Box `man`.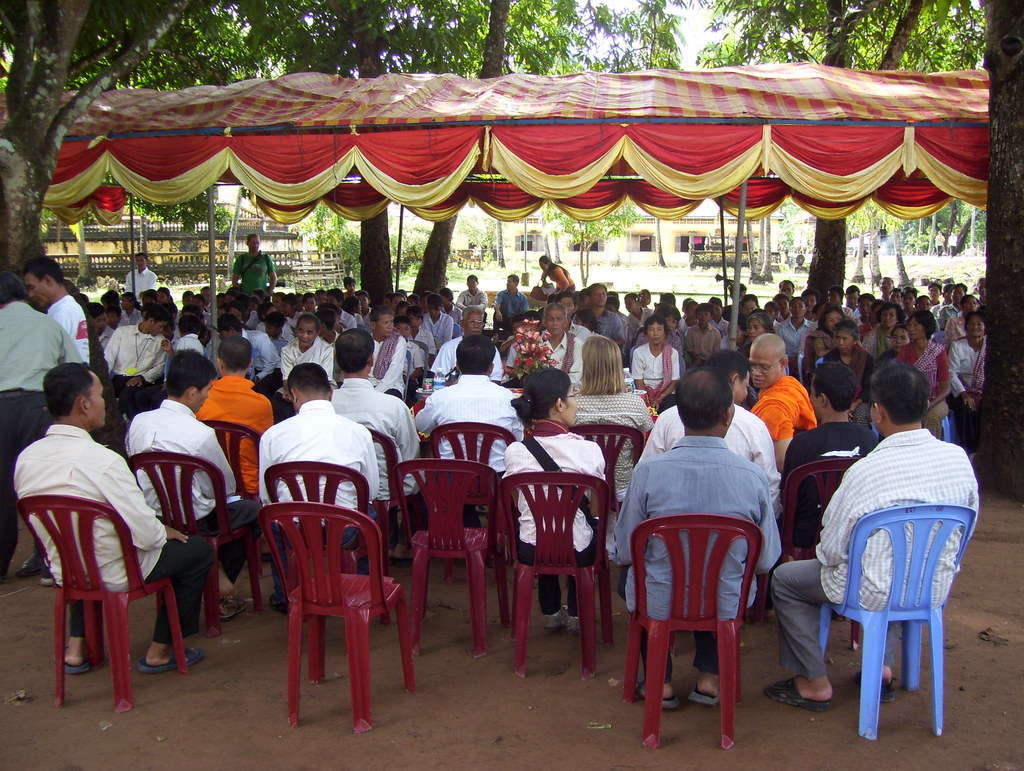
x1=230 y1=232 x2=279 y2=300.
